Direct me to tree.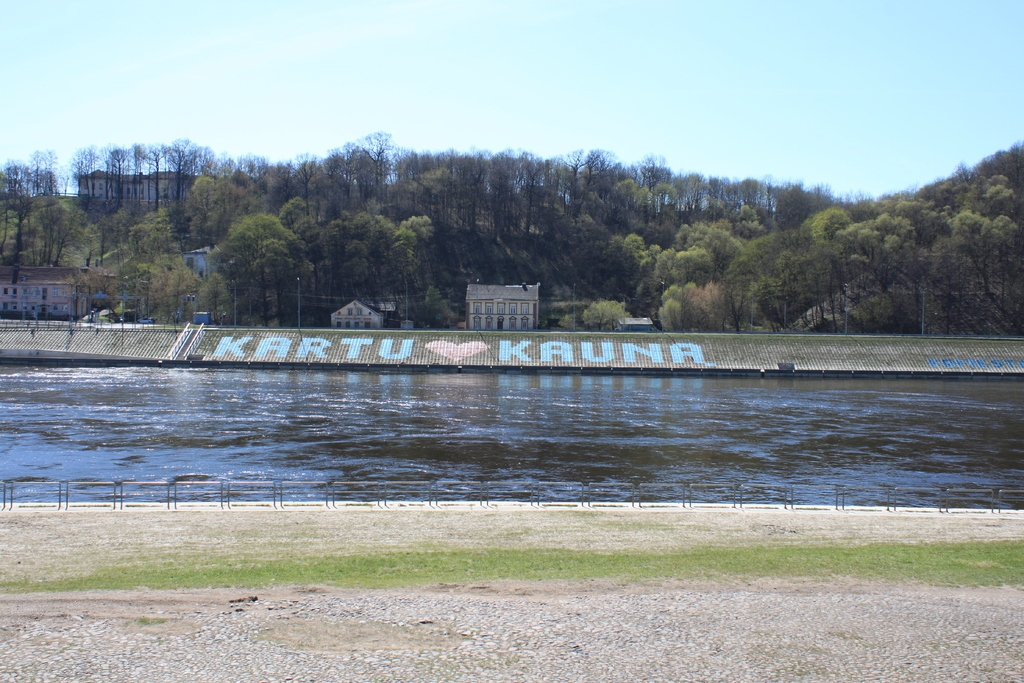
Direction: select_region(189, 184, 308, 306).
